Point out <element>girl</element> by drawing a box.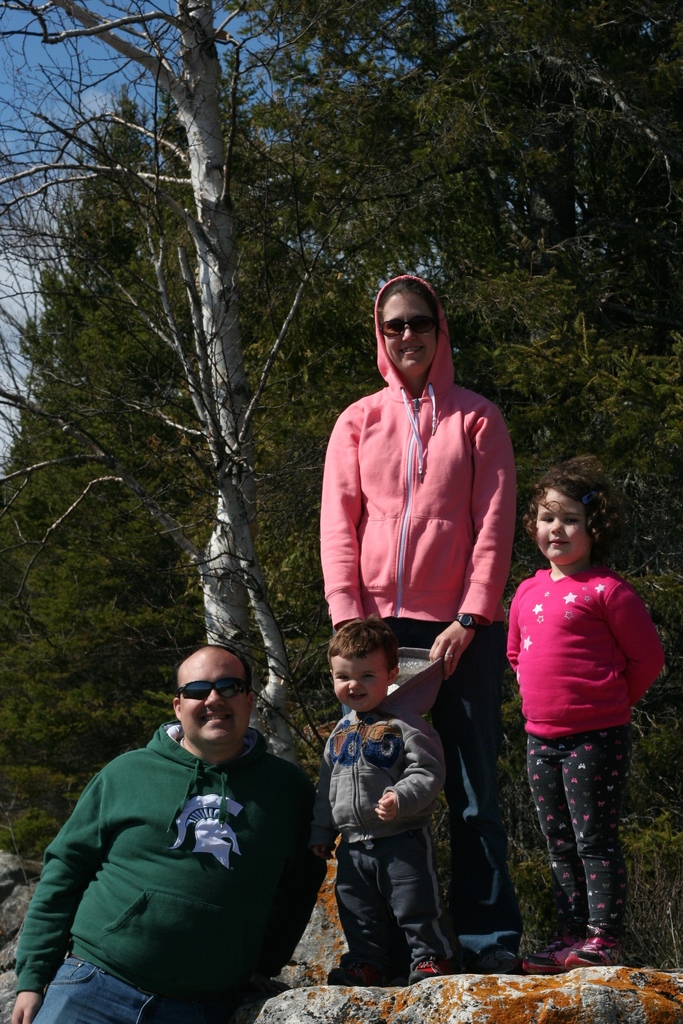
BBox(316, 612, 433, 991).
